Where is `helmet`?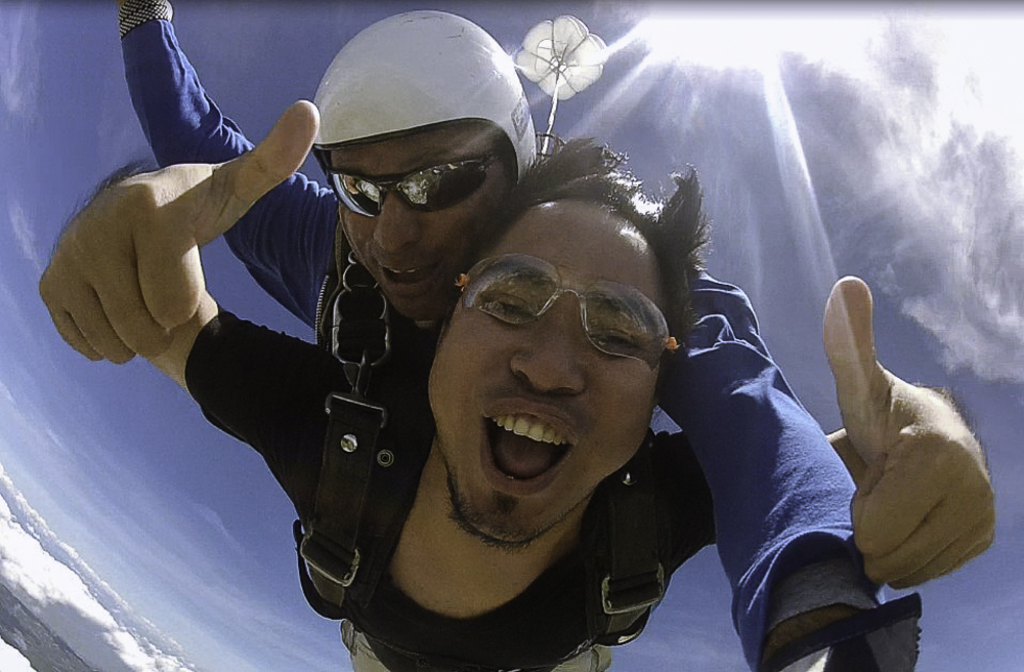
<box>290,20,531,266</box>.
